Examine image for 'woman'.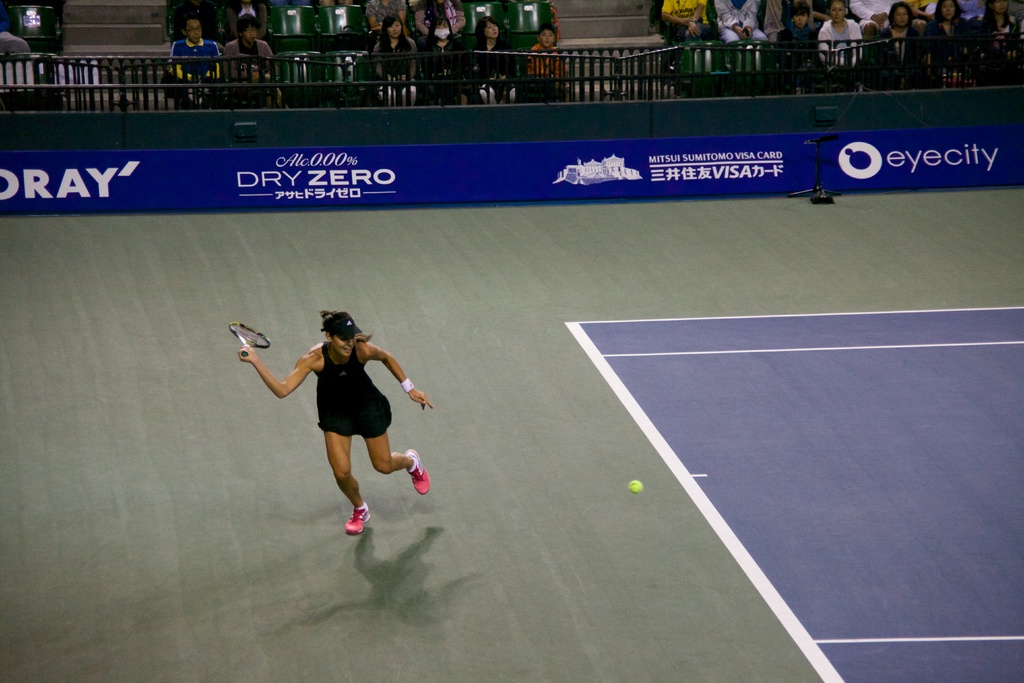
Examination result: [left=237, top=303, right=439, bottom=540].
